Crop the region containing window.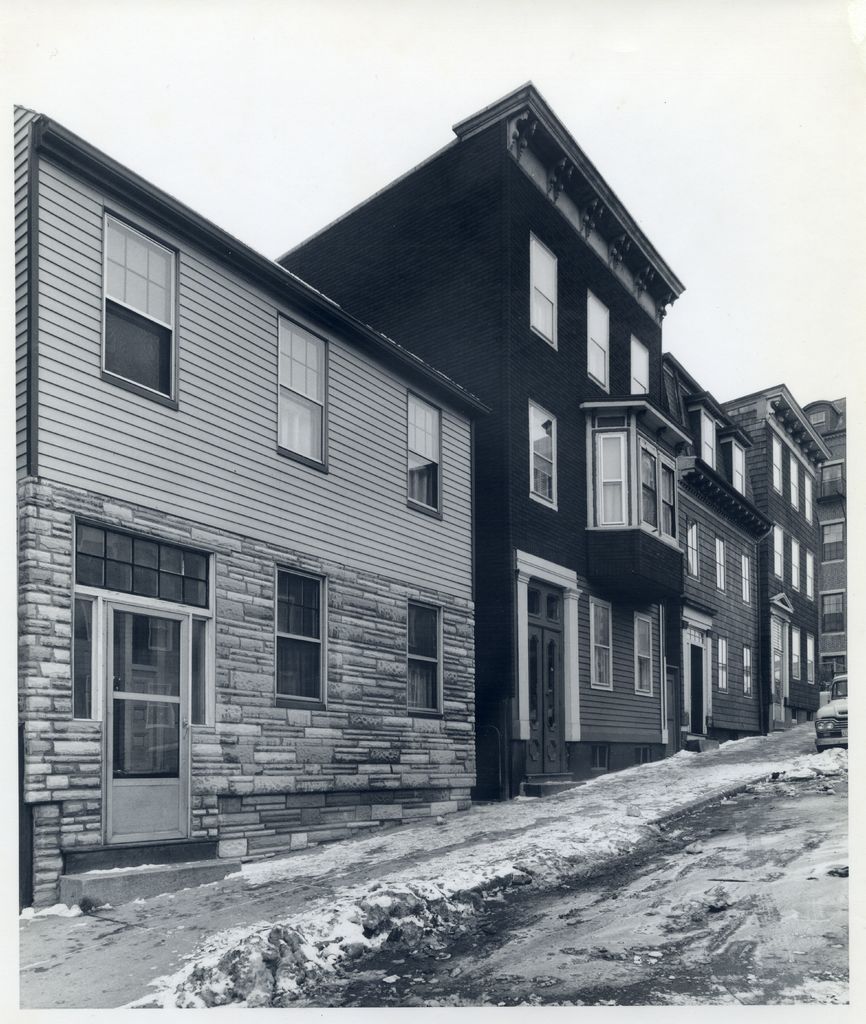
Crop region: <region>744, 648, 756, 698</region>.
